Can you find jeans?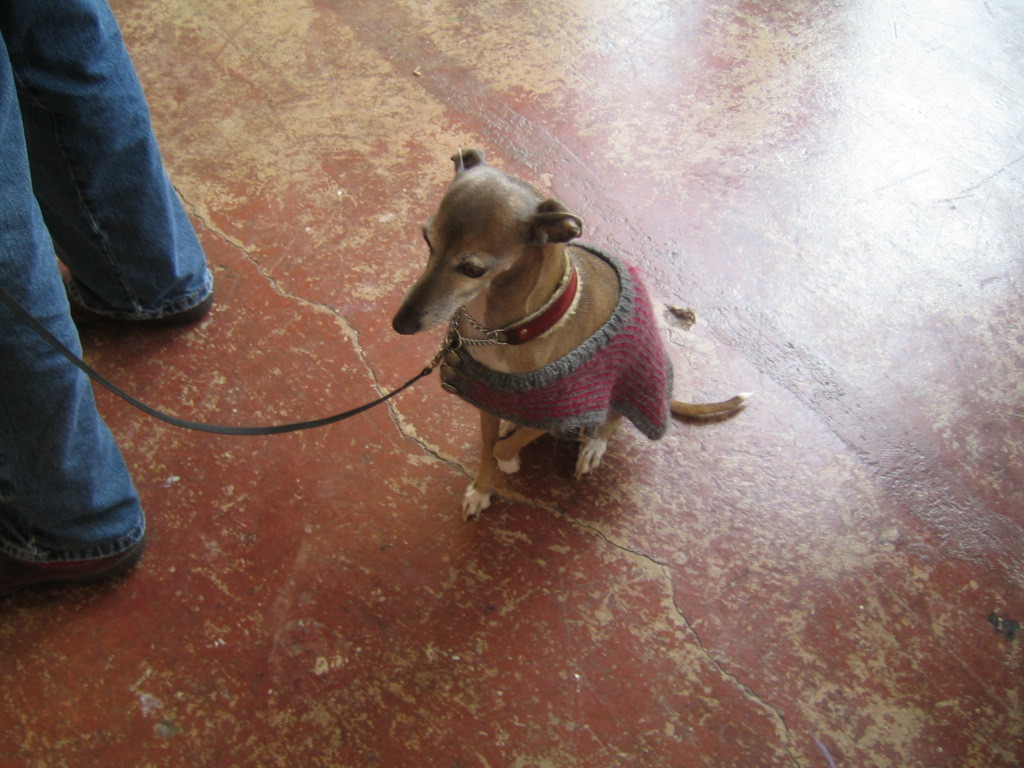
Yes, bounding box: pyautogui.locateOnScreen(0, 11, 218, 465).
